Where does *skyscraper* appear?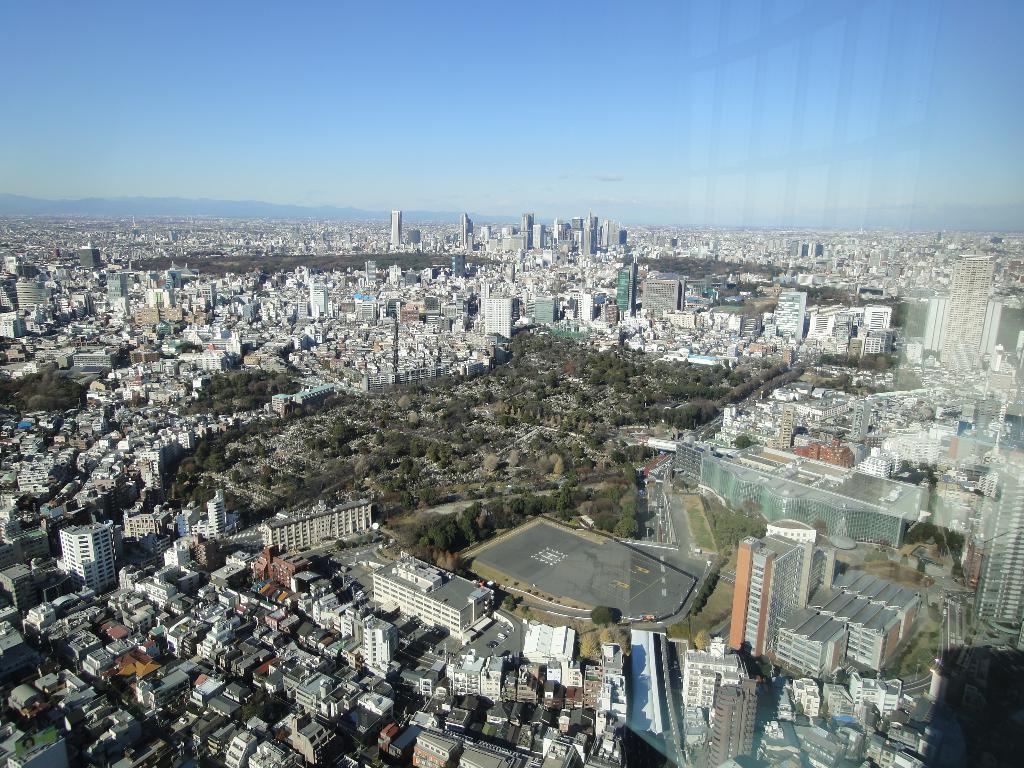
Appears at pyautogui.locateOnScreen(721, 512, 815, 668).
